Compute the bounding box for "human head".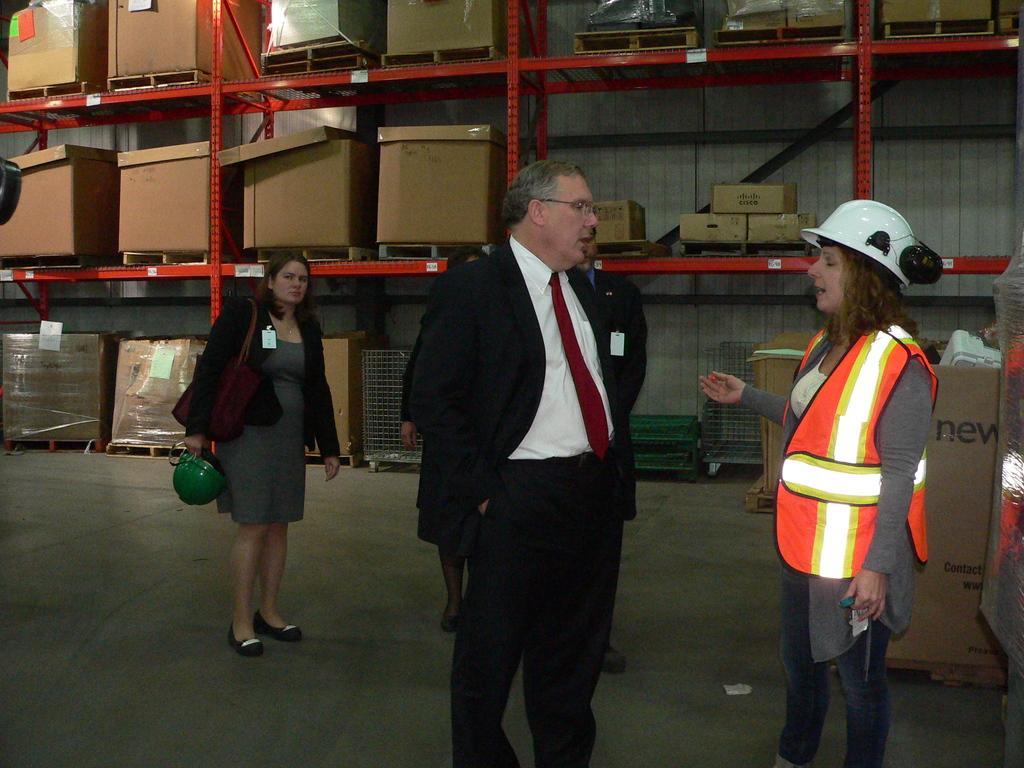
(508,159,608,248).
